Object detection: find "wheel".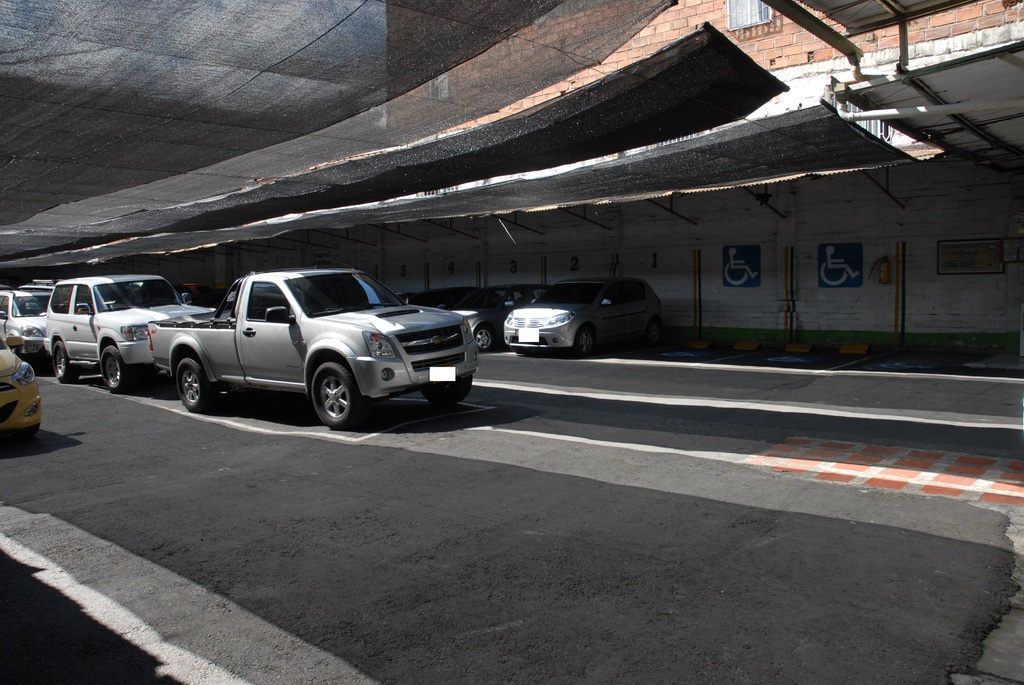
box=[419, 375, 476, 407].
